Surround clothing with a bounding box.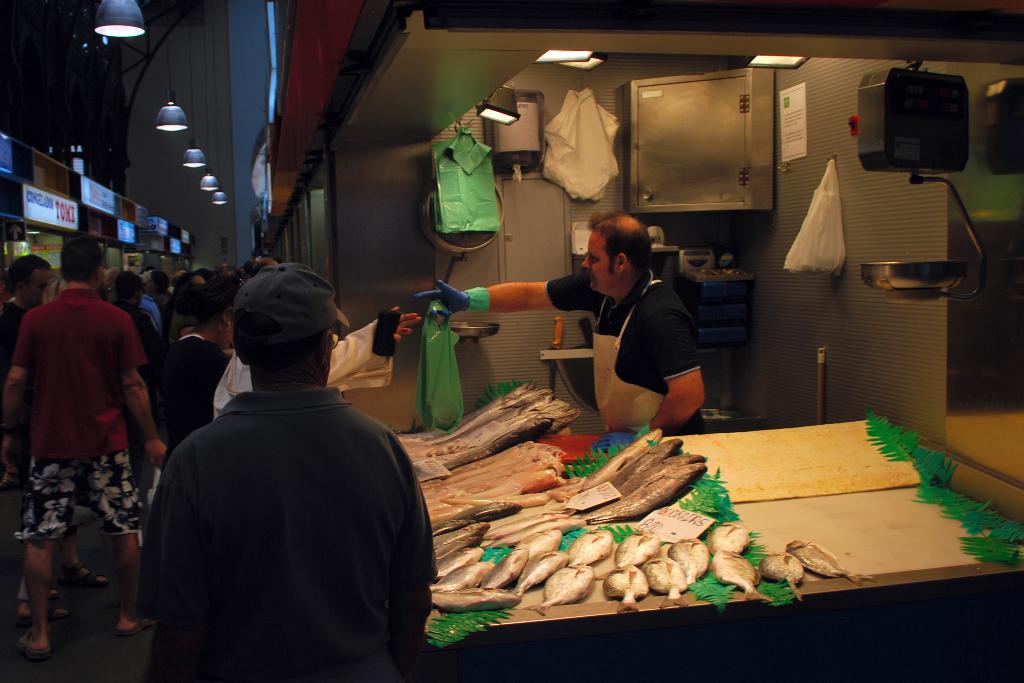
rect(0, 284, 148, 541).
